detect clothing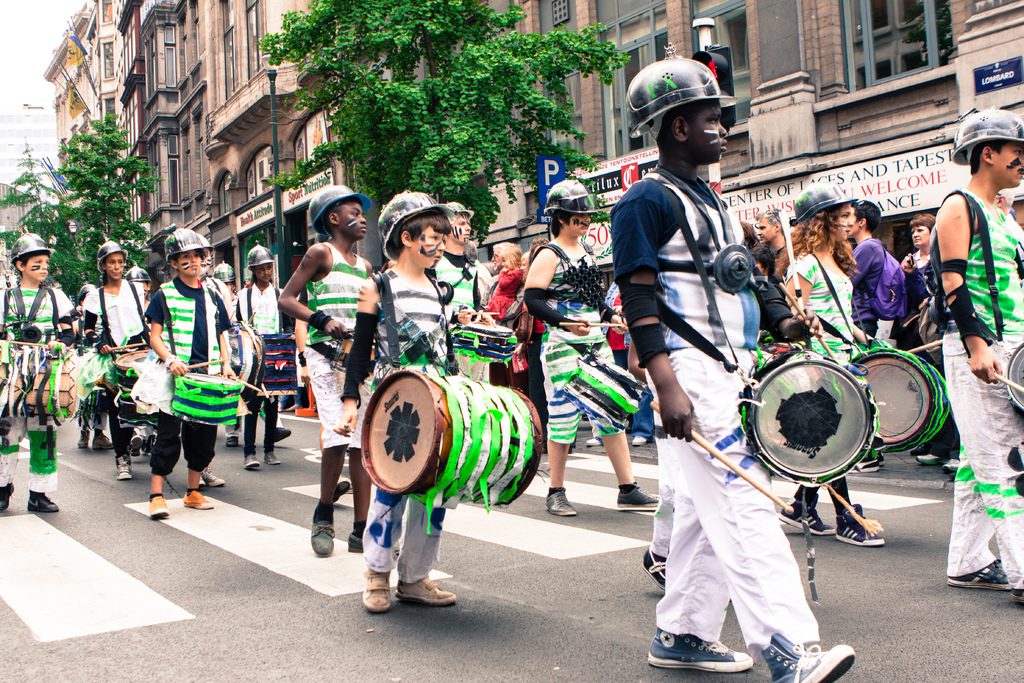
907, 251, 938, 347
